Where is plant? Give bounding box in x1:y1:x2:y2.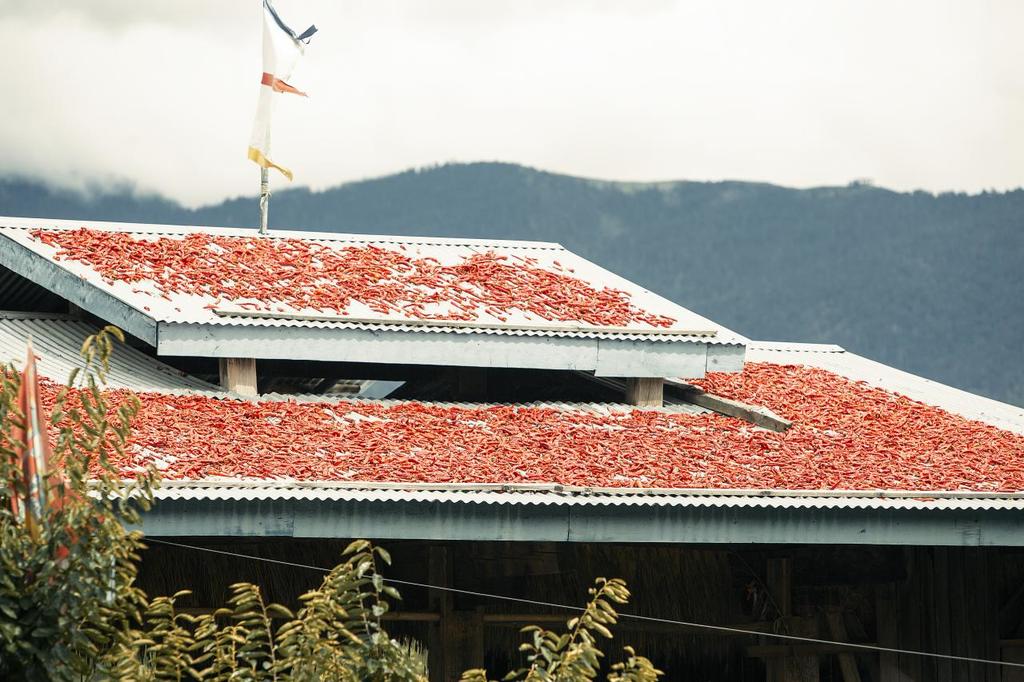
135:581:454:681.
